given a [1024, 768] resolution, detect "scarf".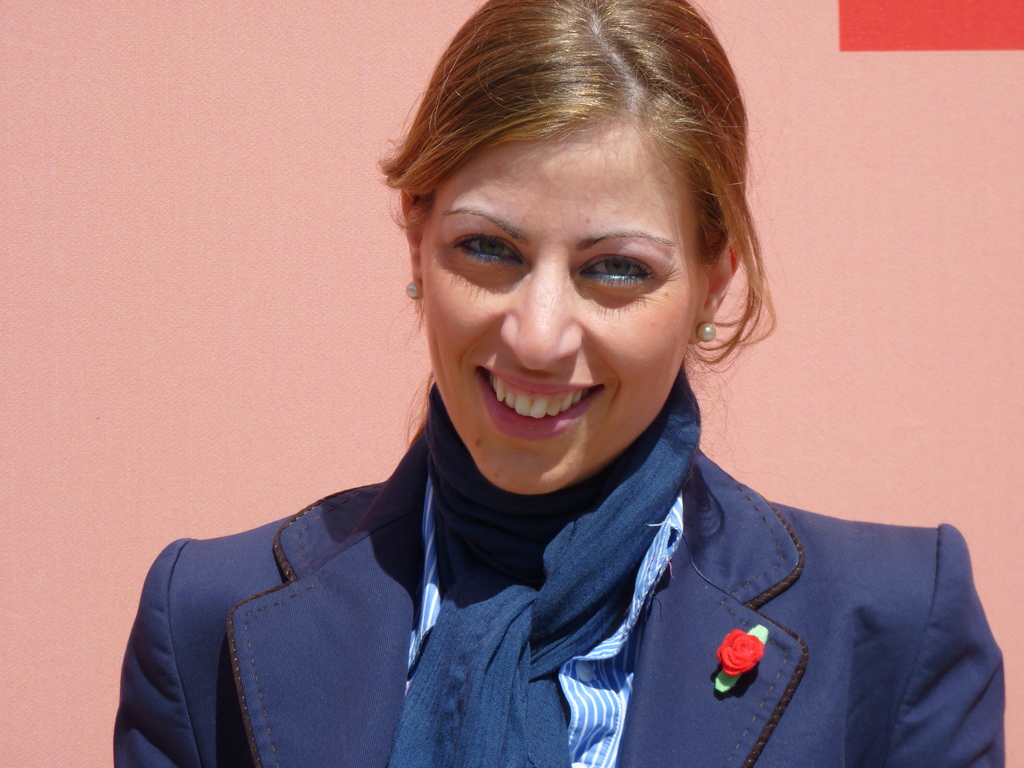
x1=417 y1=360 x2=708 y2=767.
